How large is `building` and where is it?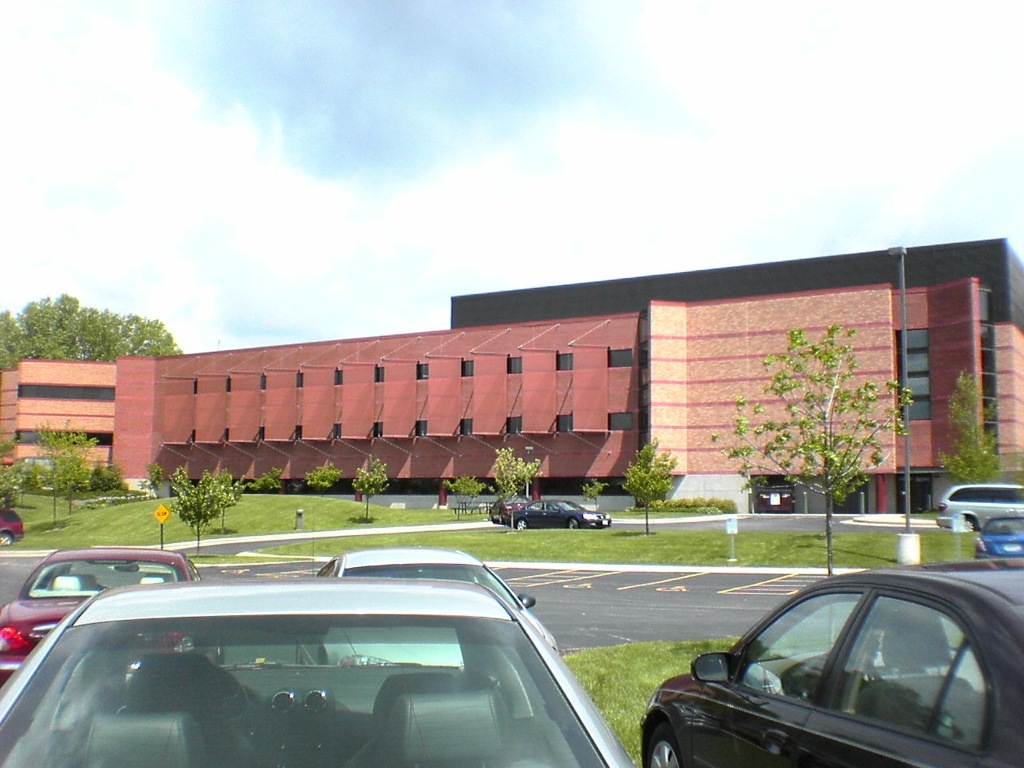
Bounding box: bbox=(105, 240, 1023, 512).
